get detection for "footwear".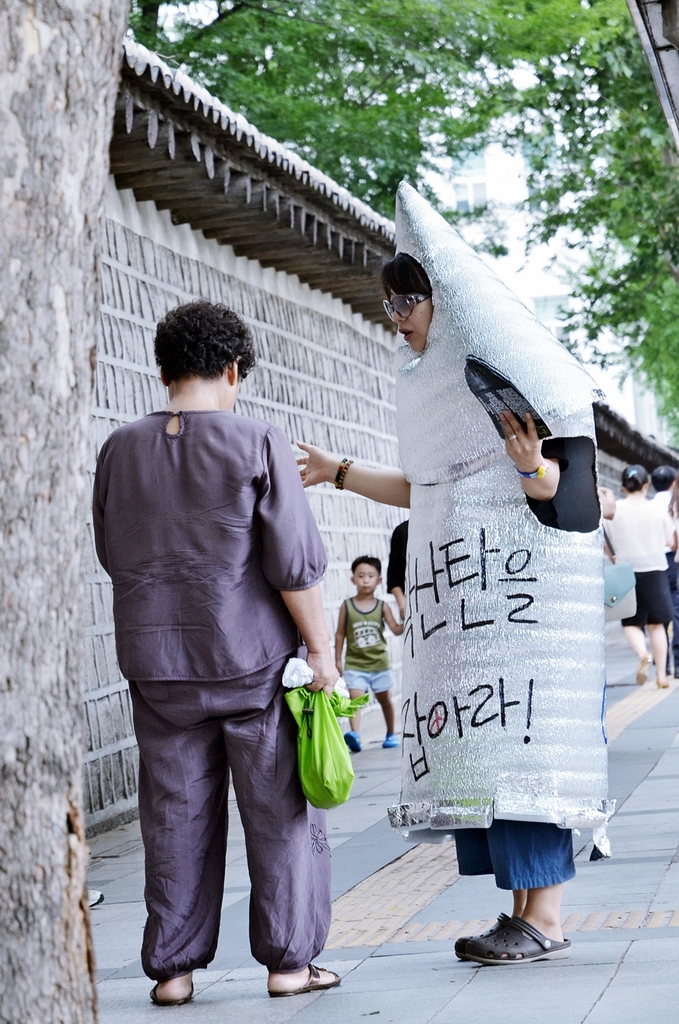
Detection: 266,962,346,992.
